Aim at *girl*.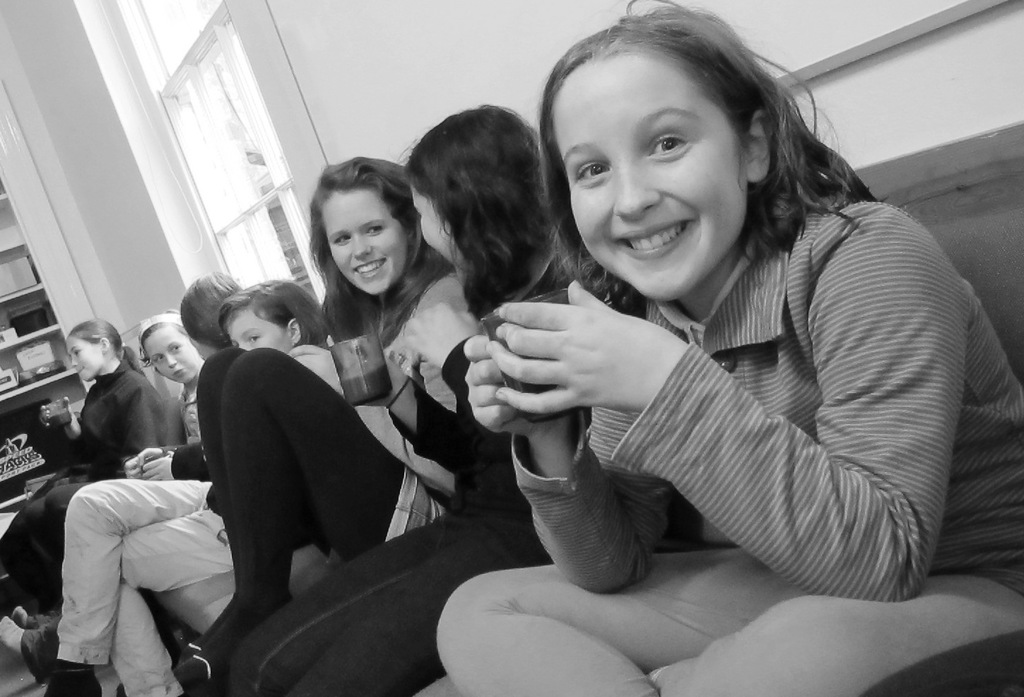
Aimed at Rect(0, 312, 181, 619).
